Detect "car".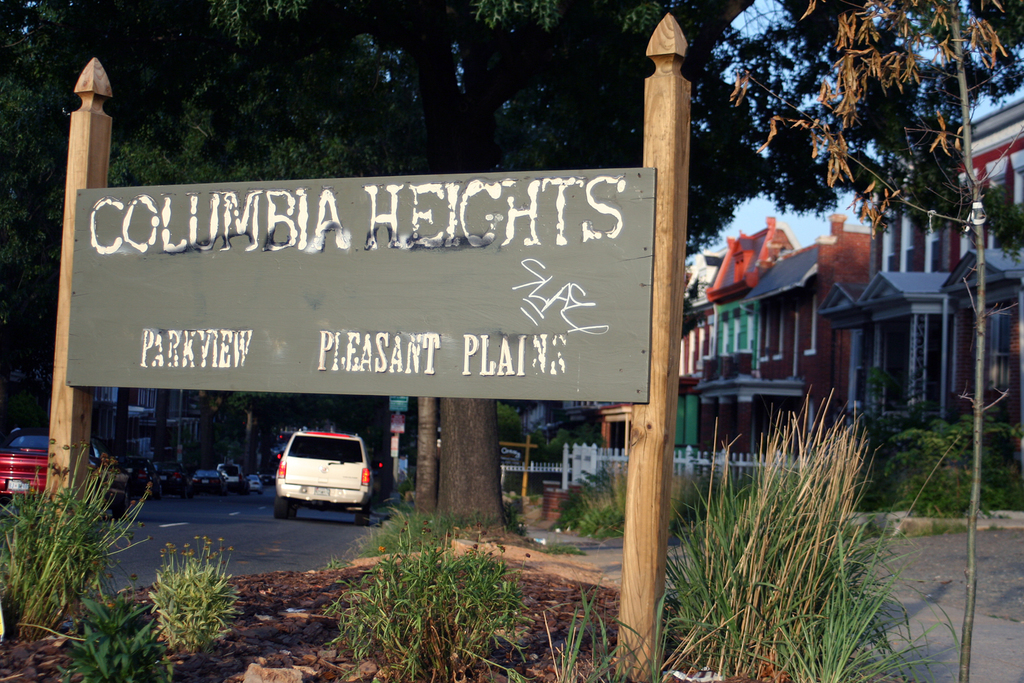
Detected at [266, 428, 384, 529].
